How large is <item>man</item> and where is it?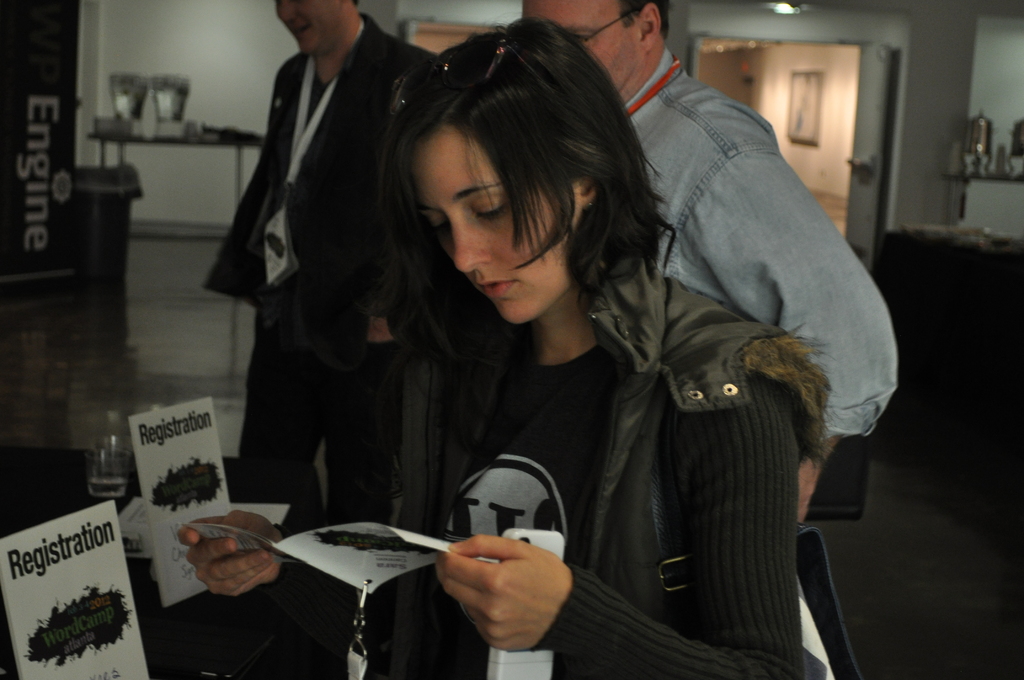
Bounding box: locate(523, 1, 911, 526).
